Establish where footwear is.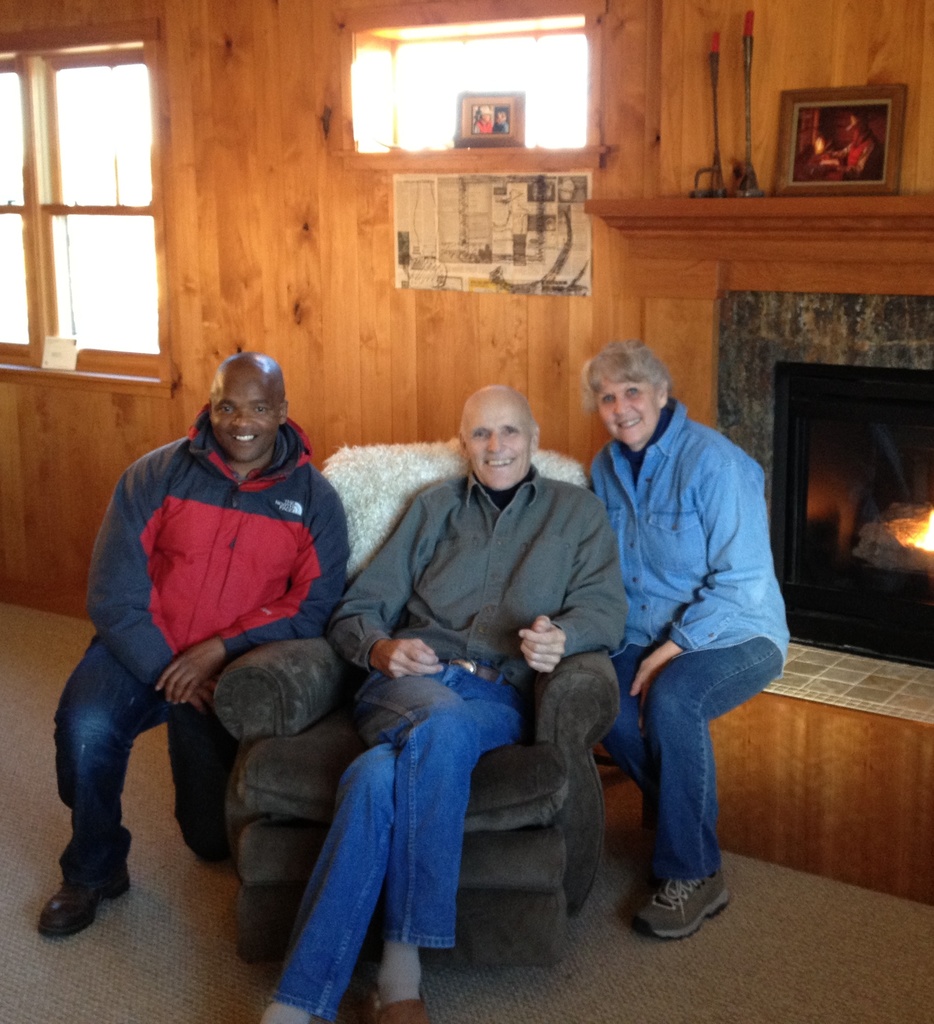
Established at <bbox>640, 854, 741, 941</bbox>.
